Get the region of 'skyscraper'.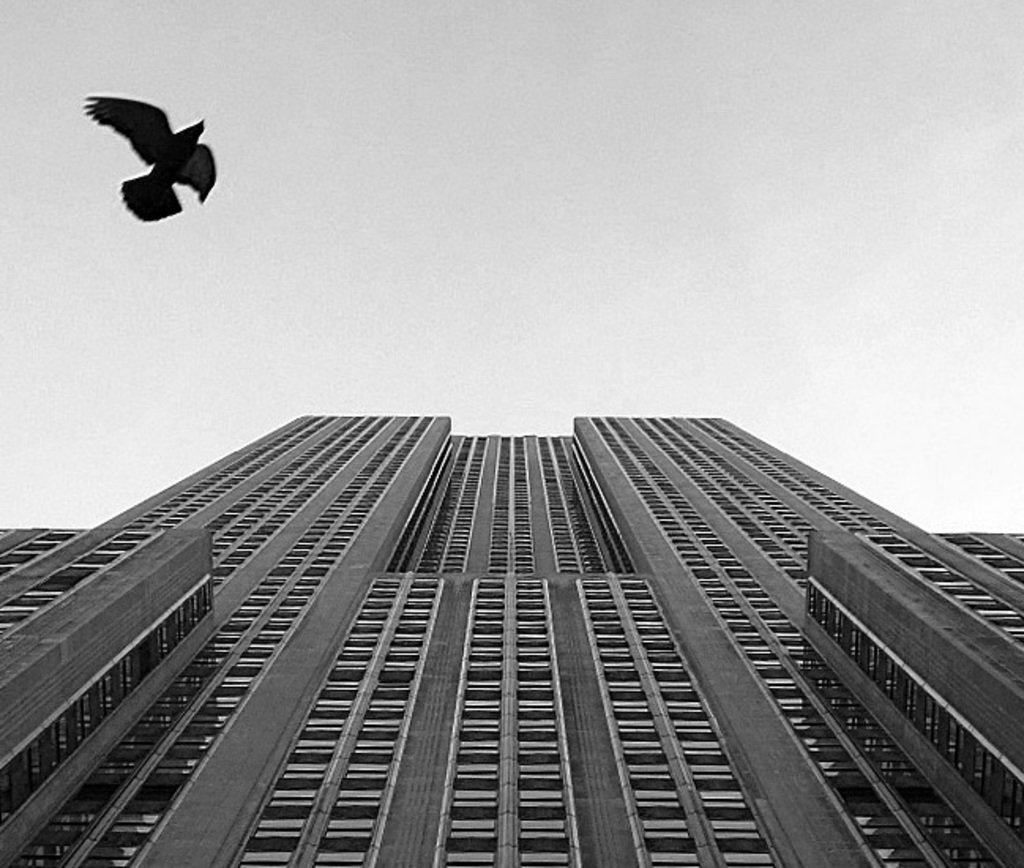
pyautogui.locateOnScreen(8, 387, 1005, 867).
